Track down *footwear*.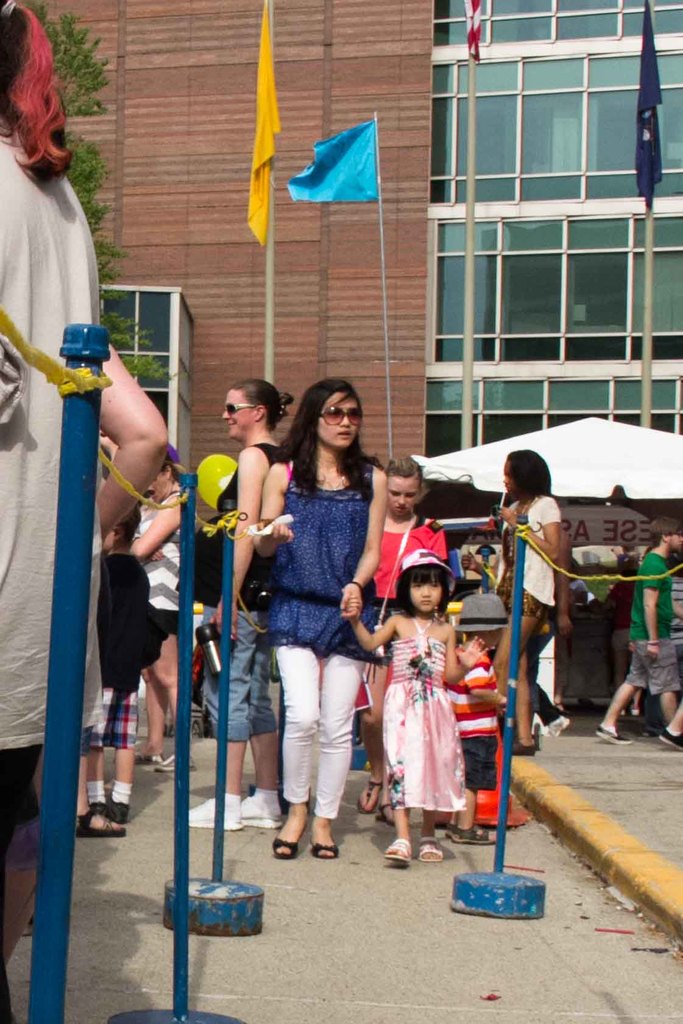
Tracked to 186, 795, 243, 830.
